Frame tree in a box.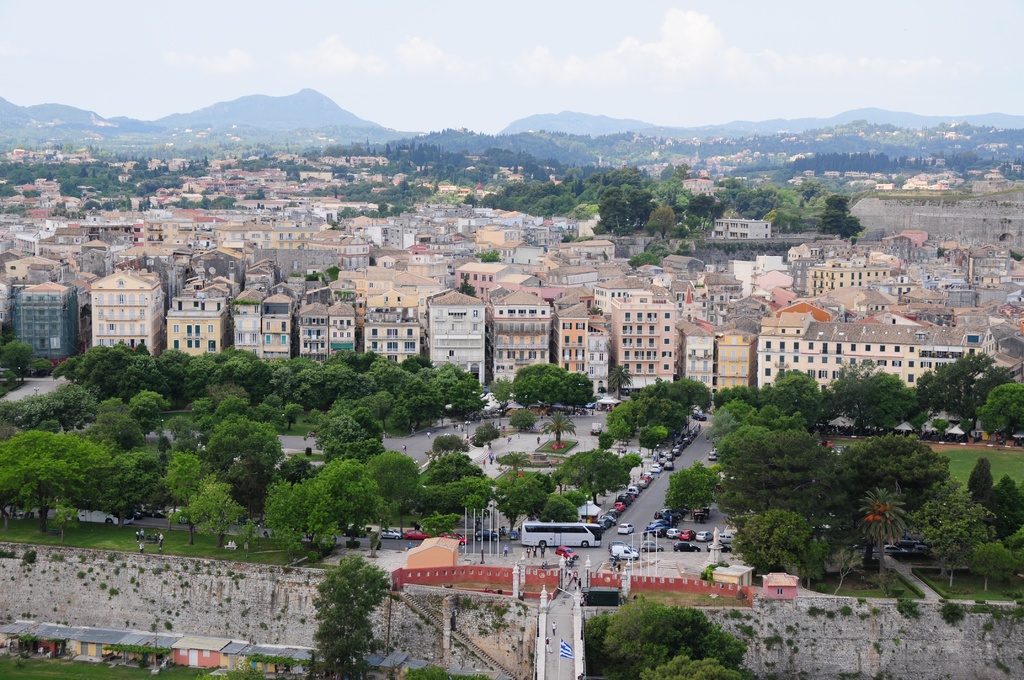
crop(132, 350, 157, 380).
